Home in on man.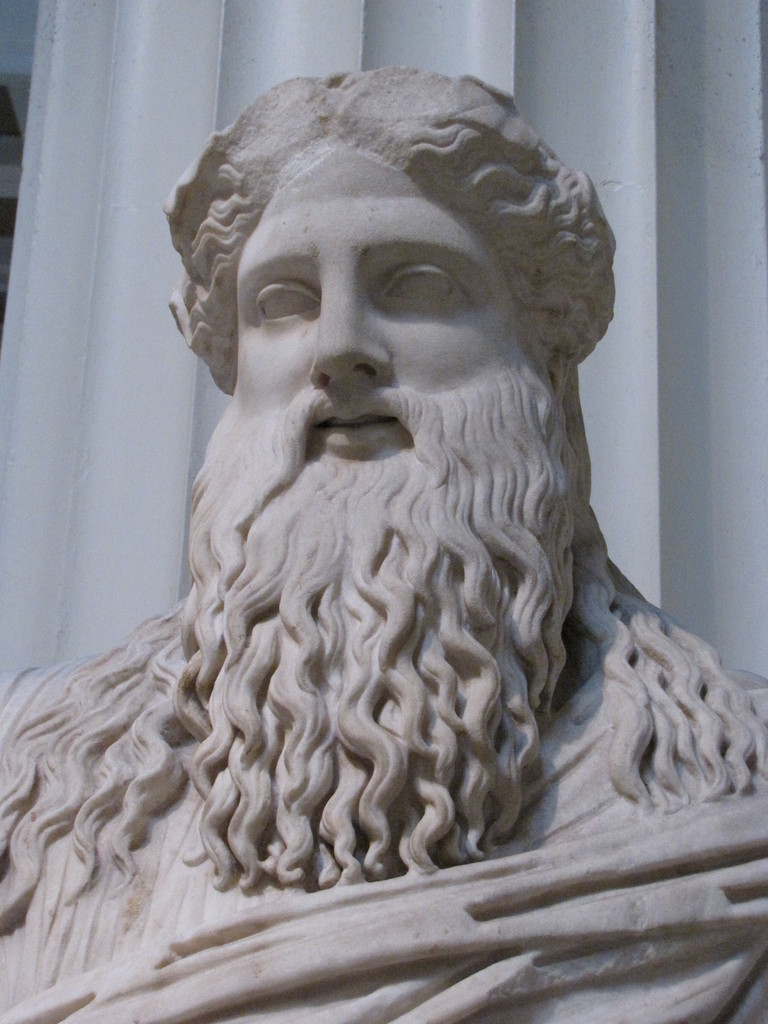
Homed in at box=[0, 53, 767, 1023].
